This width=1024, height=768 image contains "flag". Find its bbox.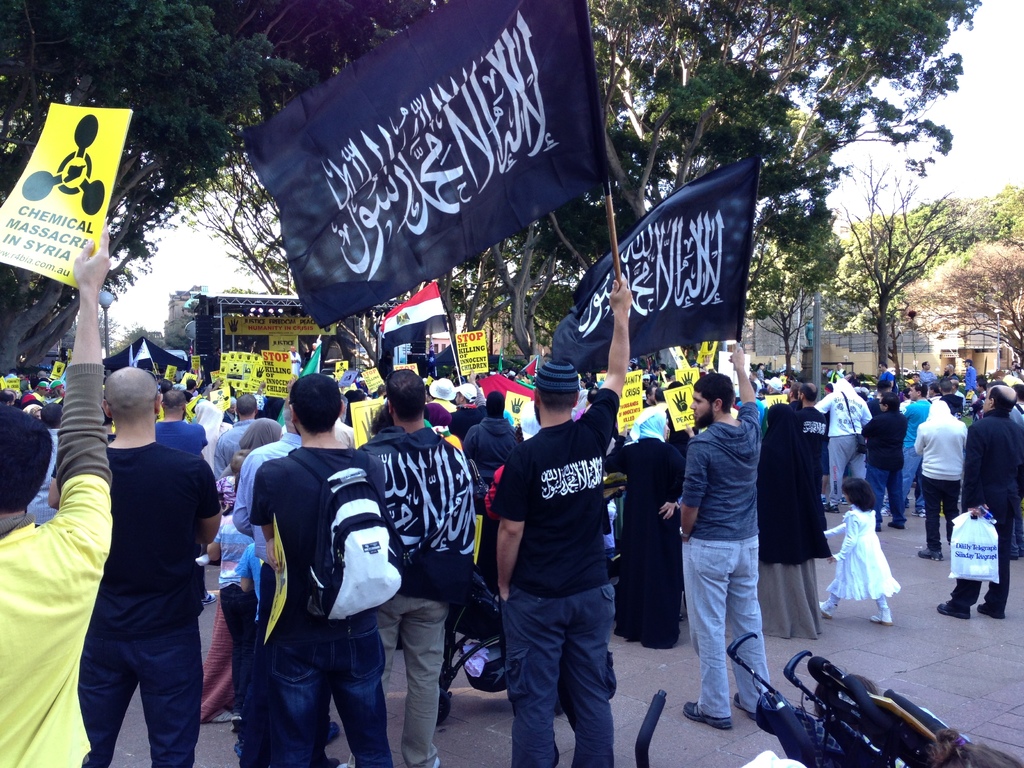
243:0:618:340.
